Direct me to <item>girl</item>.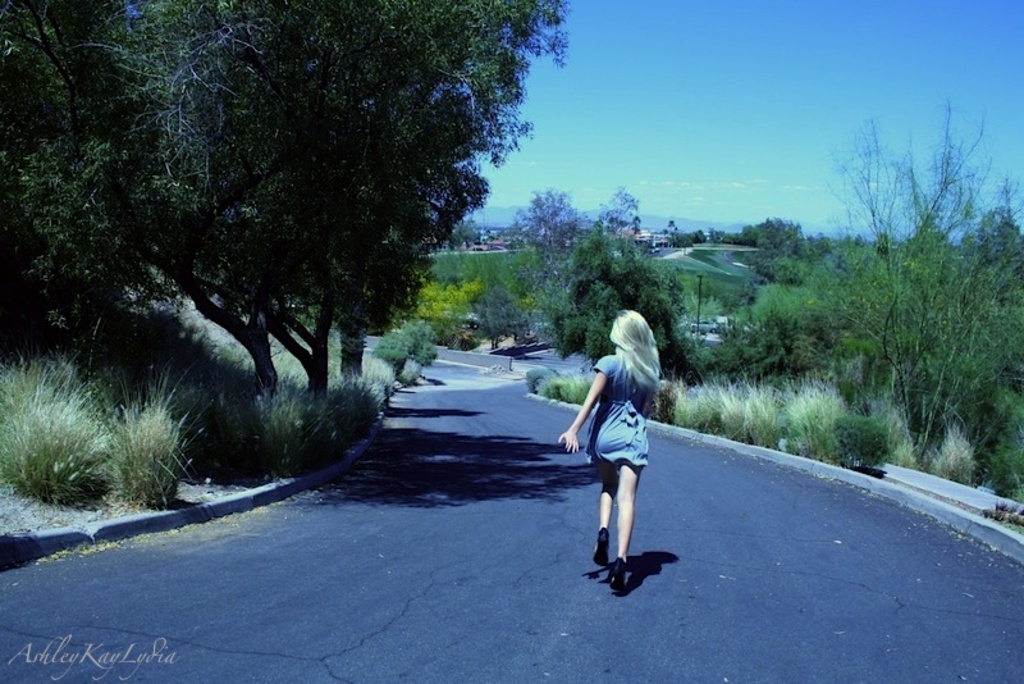
Direction: select_region(556, 310, 663, 593).
